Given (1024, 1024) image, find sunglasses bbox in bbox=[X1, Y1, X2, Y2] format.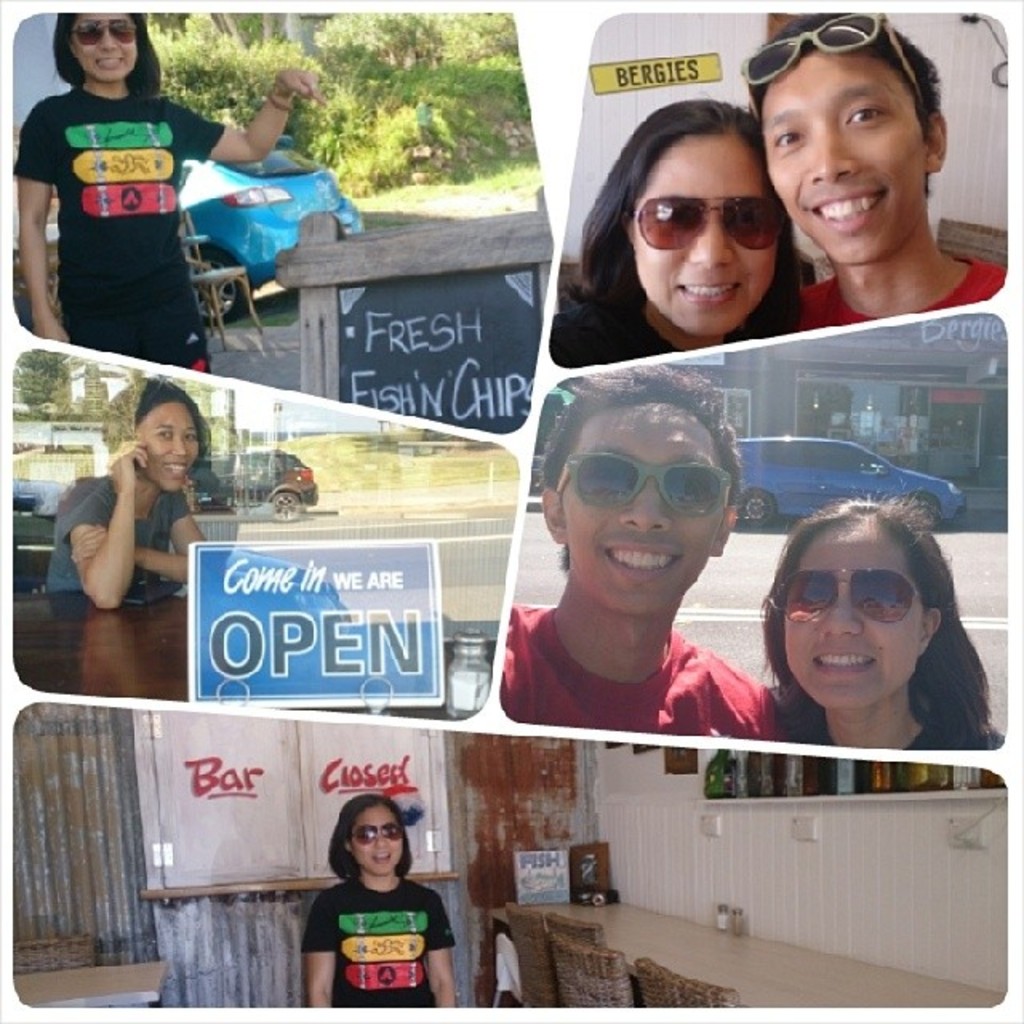
bbox=[624, 194, 784, 254].
